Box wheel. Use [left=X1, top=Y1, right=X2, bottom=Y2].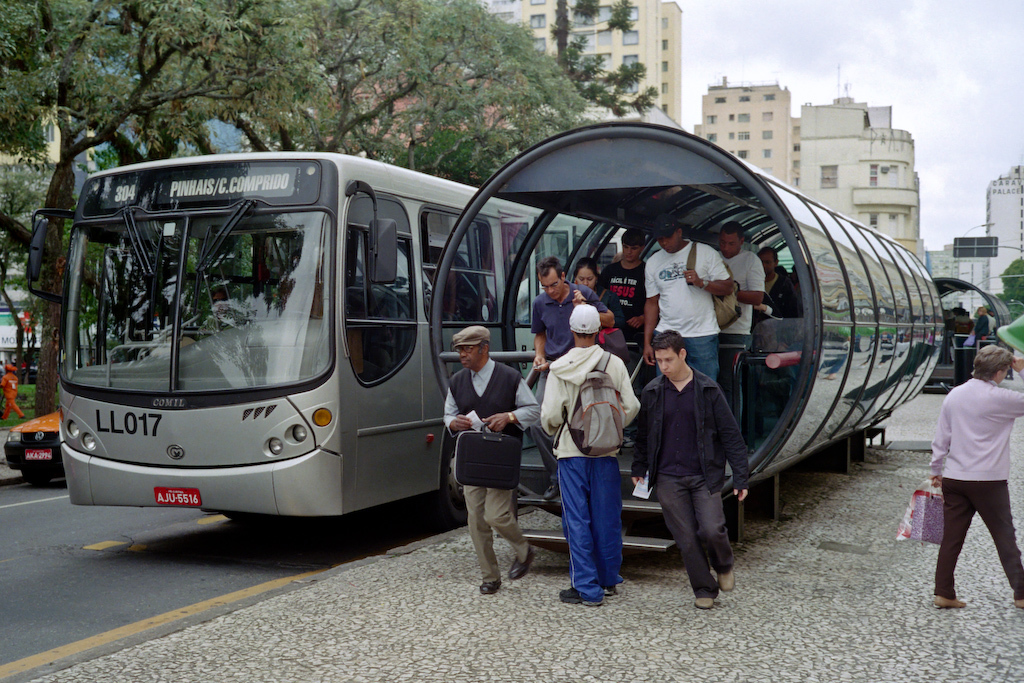
[left=443, top=438, right=468, bottom=525].
